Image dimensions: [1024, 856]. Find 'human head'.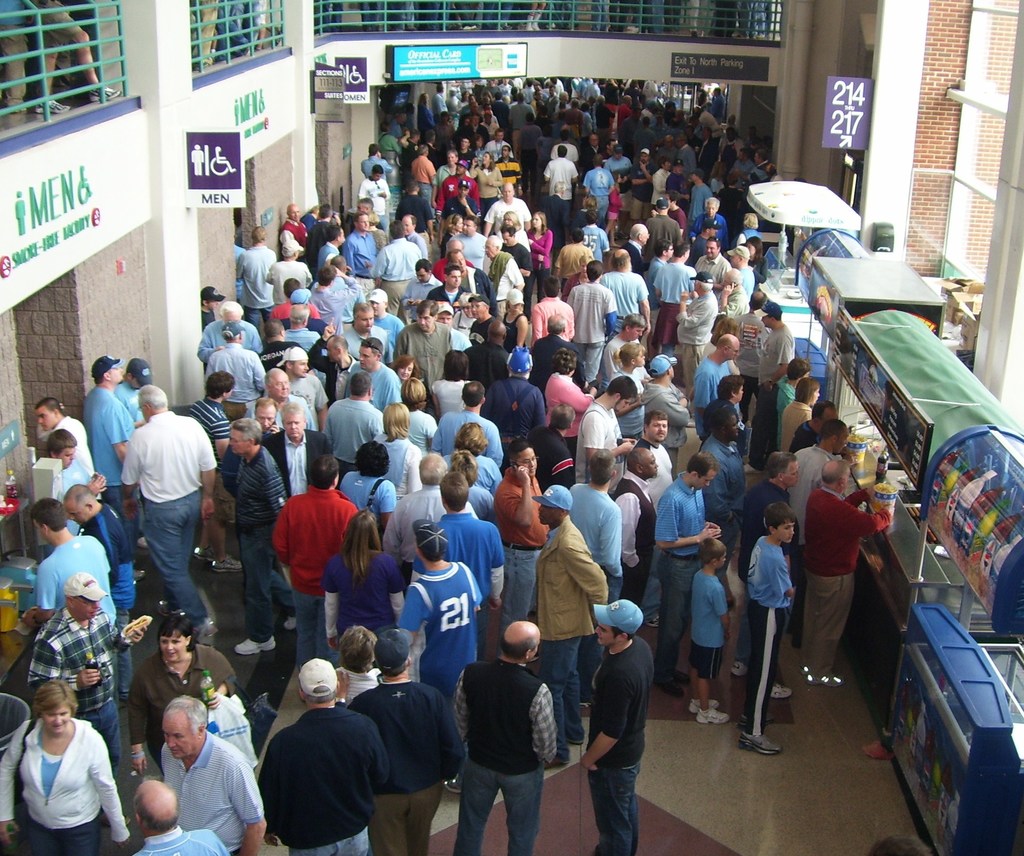
[357, 196, 375, 212].
